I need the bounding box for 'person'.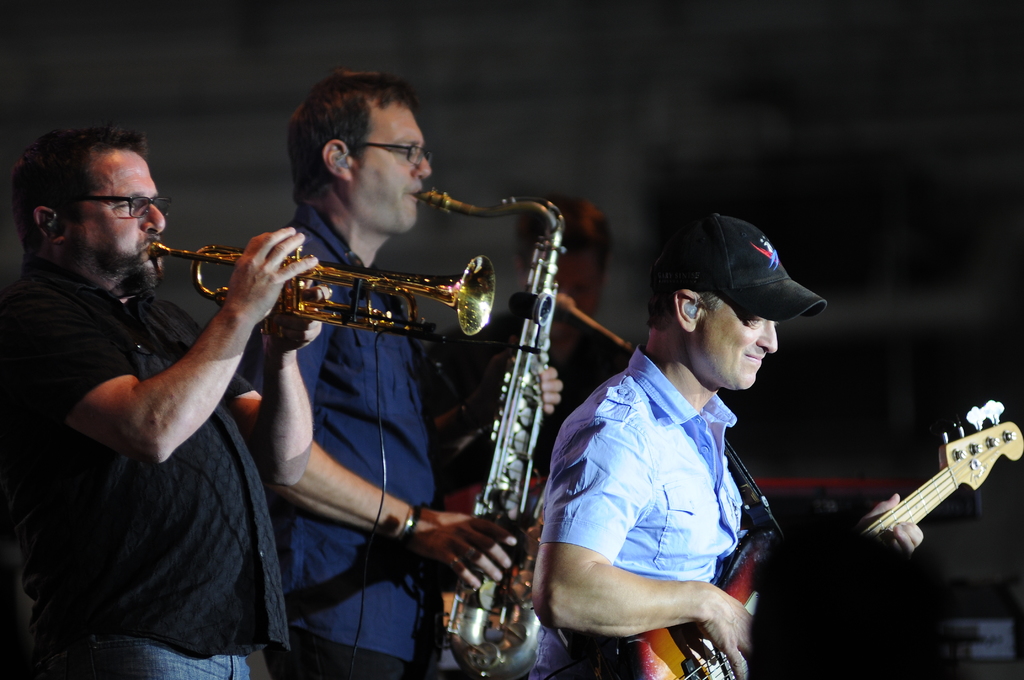
Here it is: bbox=[546, 209, 831, 677].
